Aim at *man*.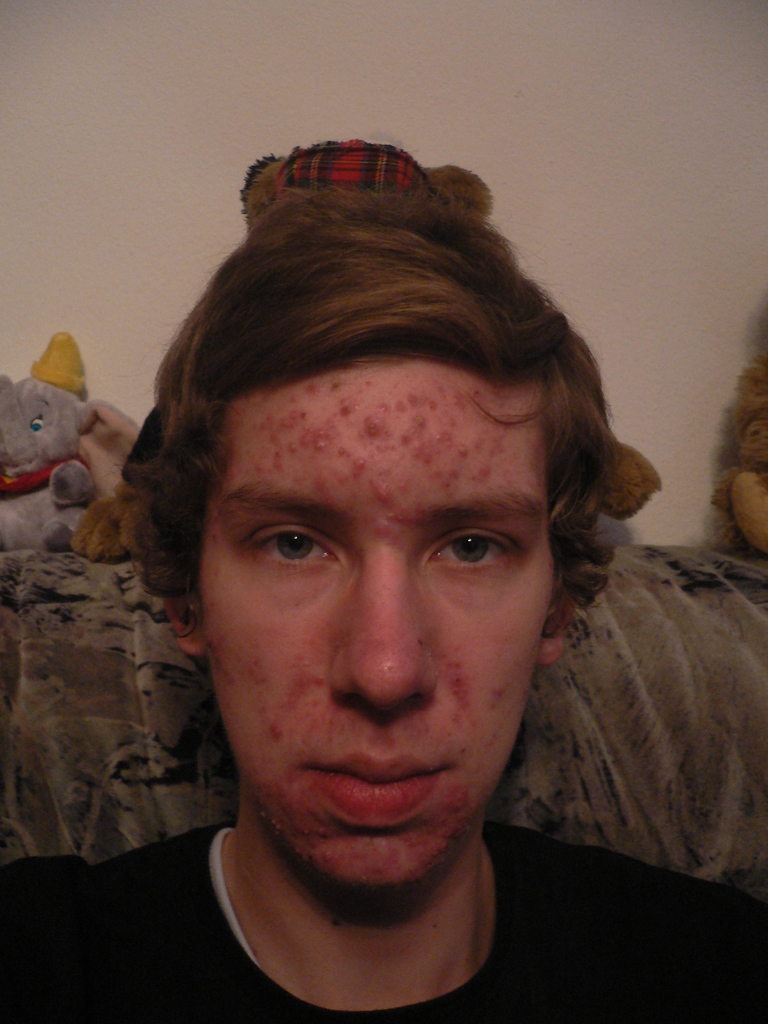
Aimed at l=0, t=178, r=767, b=1023.
